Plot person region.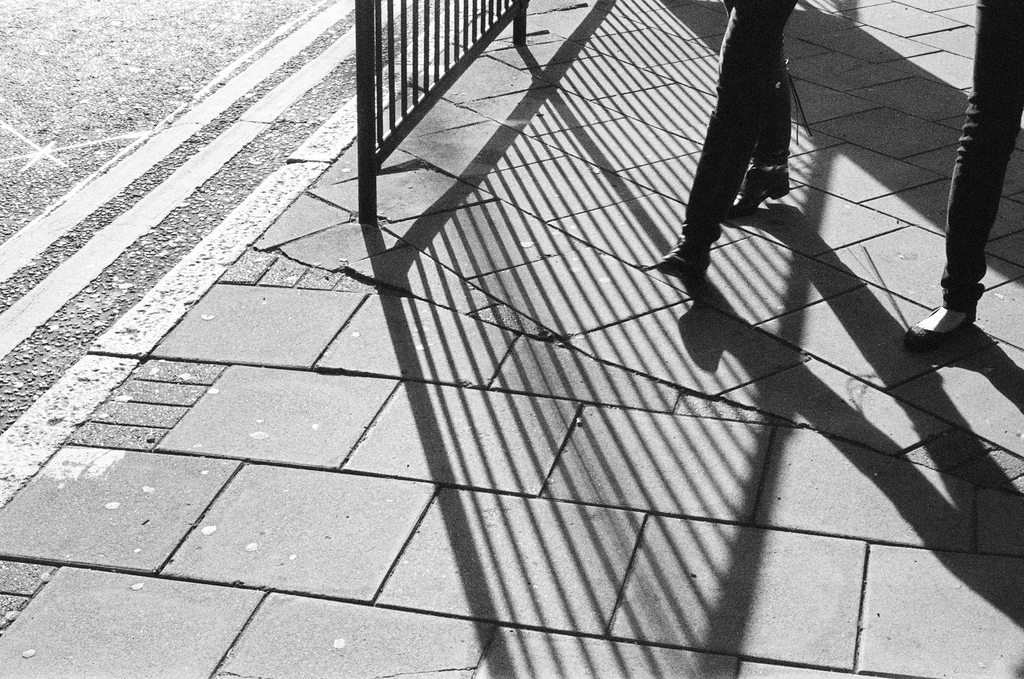
Plotted at <region>645, 0, 795, 281</region>.
